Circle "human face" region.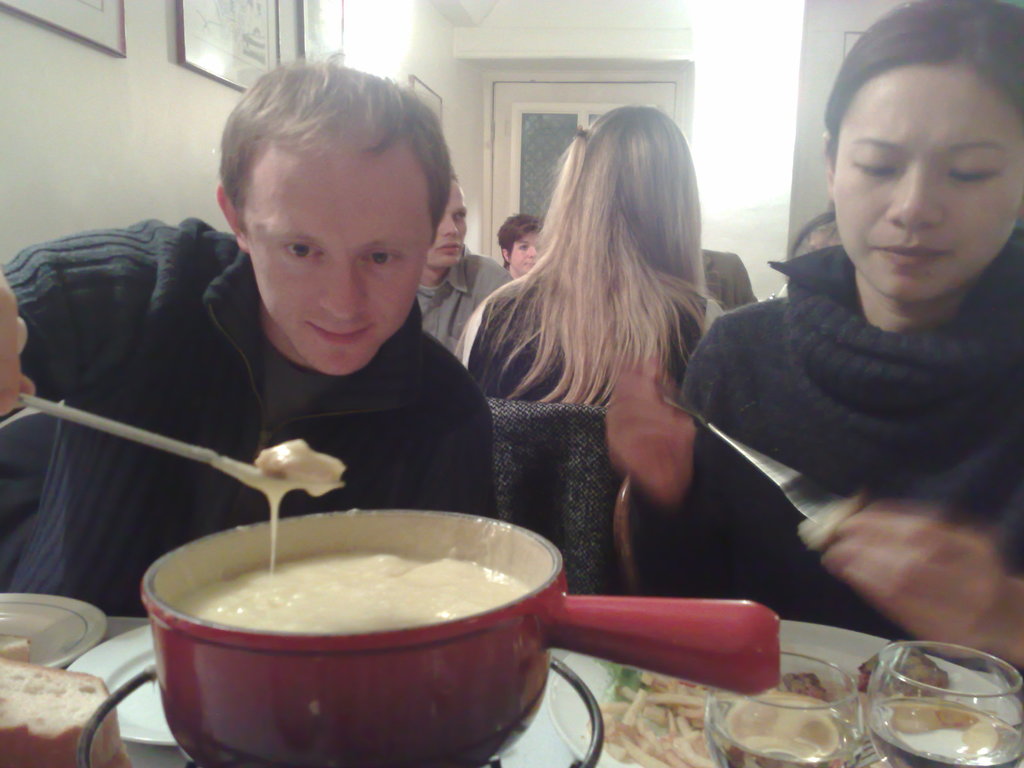
Region: pyautogui.locateOnScreen(429, 183, 472, 268).
